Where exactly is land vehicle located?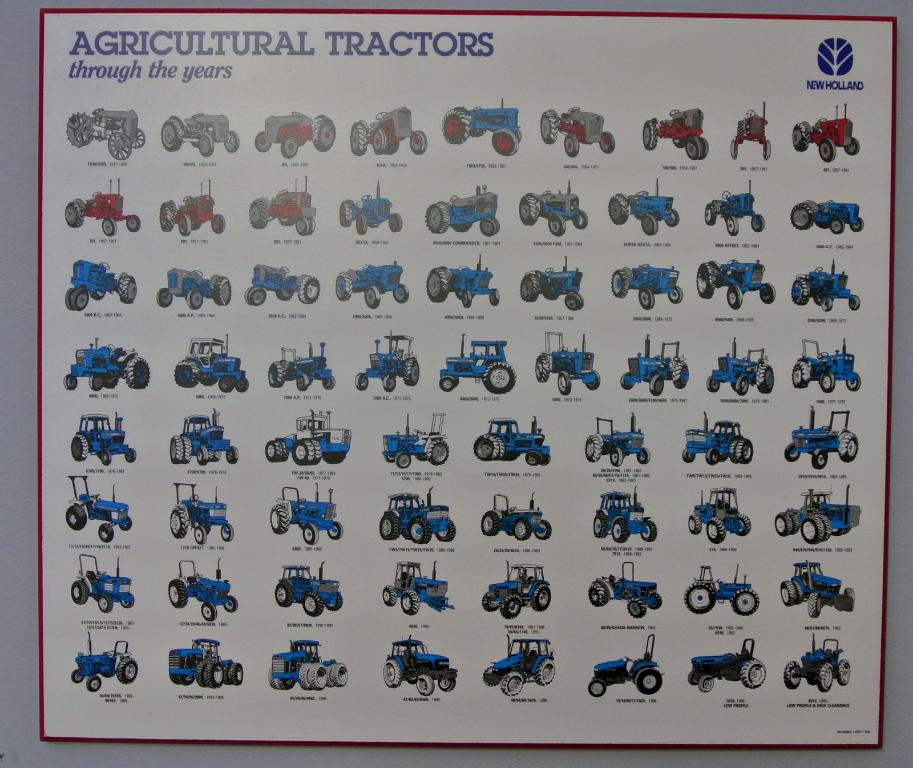
Its bounding box is {"x1": 682, "y1": 414, "x2": 752, "y2": 464}.
